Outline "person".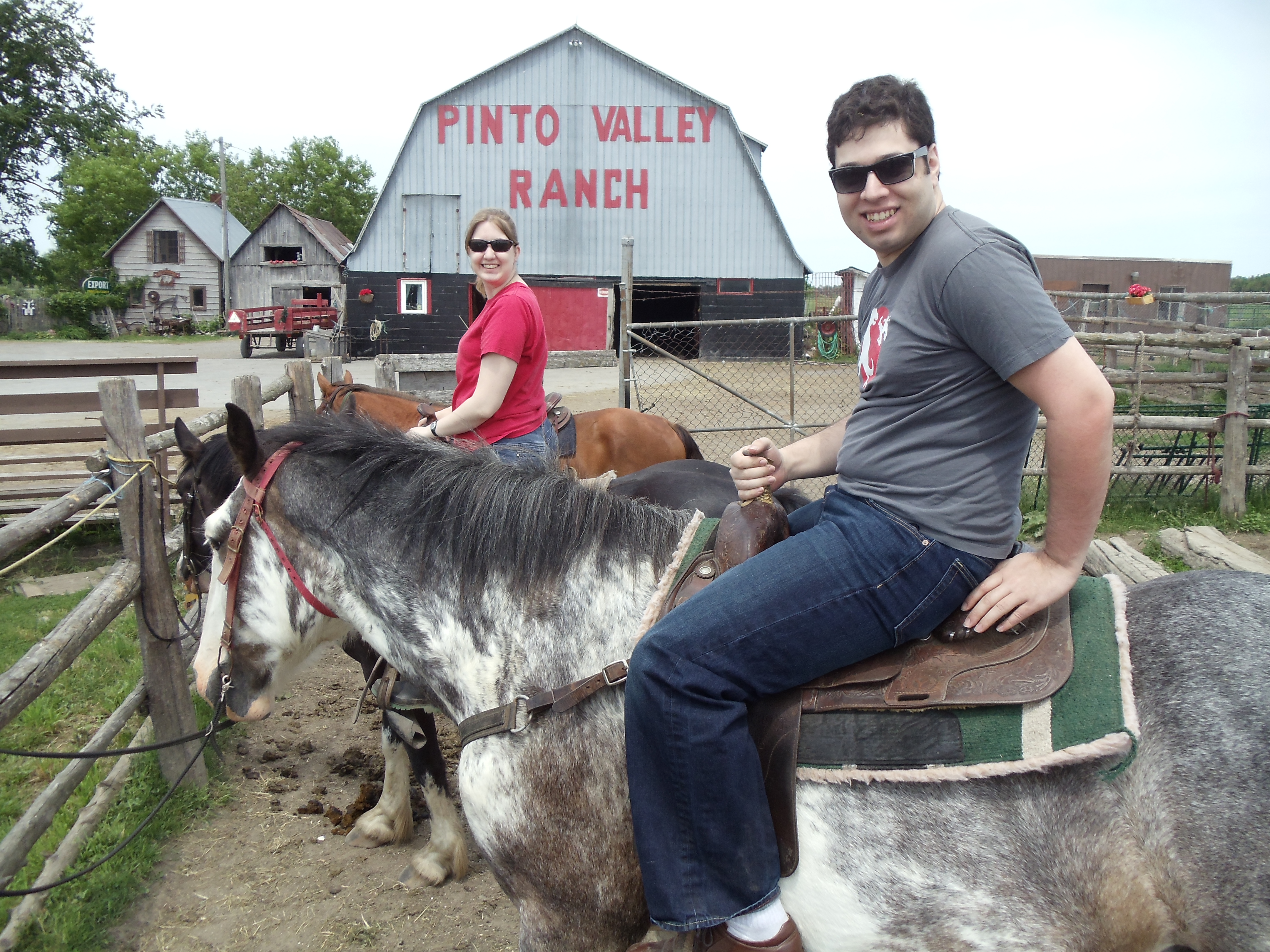
Outline: [x1=184, y1=23, x2=328, y2=279].
